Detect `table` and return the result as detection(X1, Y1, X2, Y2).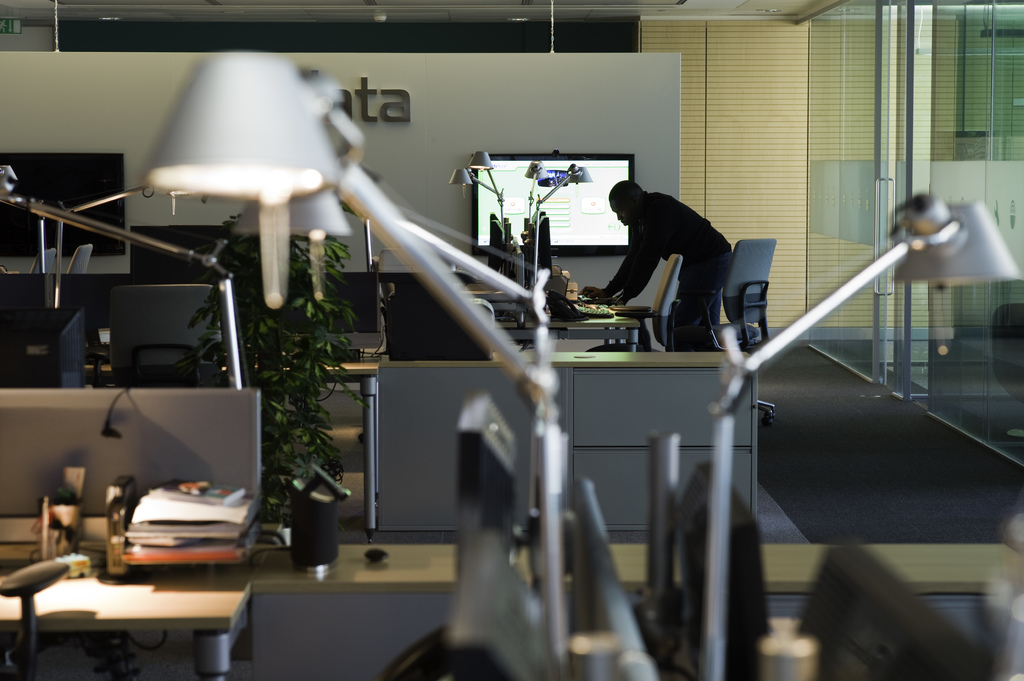
detection(0, 552, 277, 672).
